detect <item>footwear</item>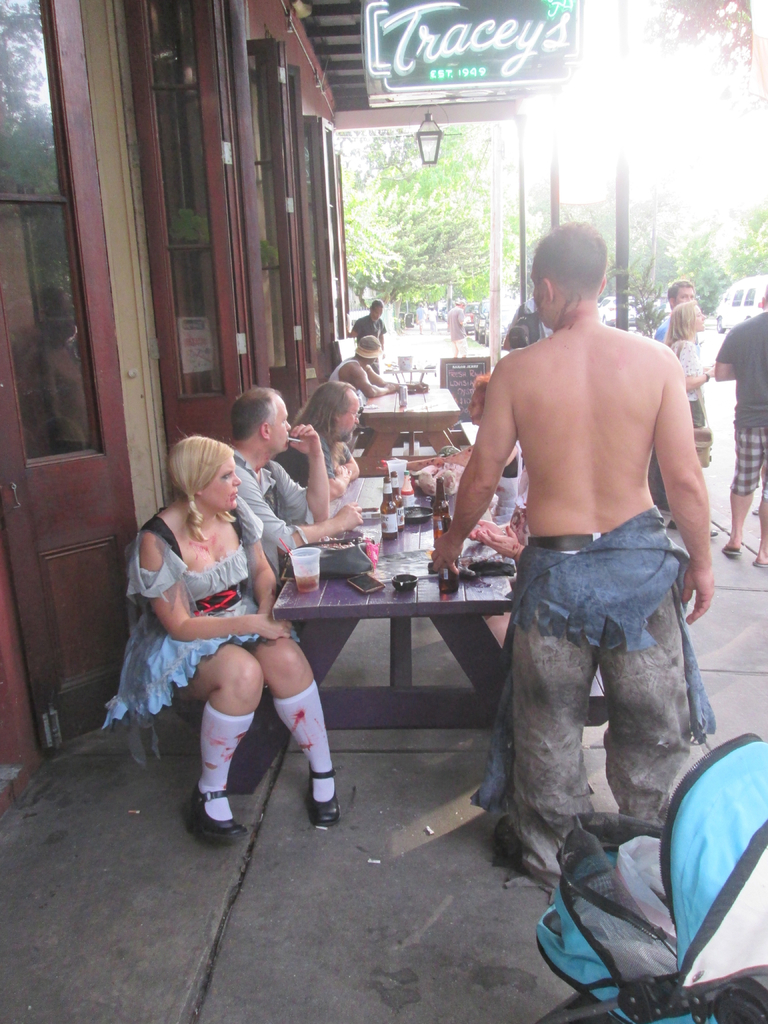
<bbox>301, 756, 340, 826</bbox>
